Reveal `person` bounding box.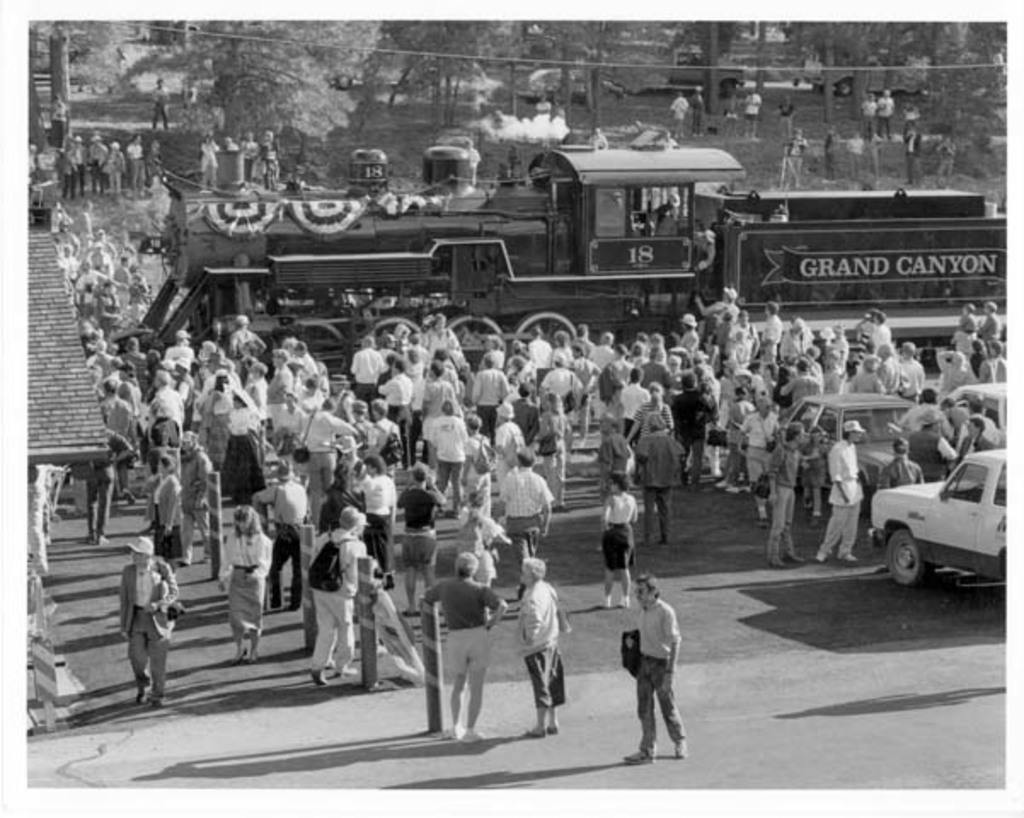
Revealed: (513,556,566,734).
